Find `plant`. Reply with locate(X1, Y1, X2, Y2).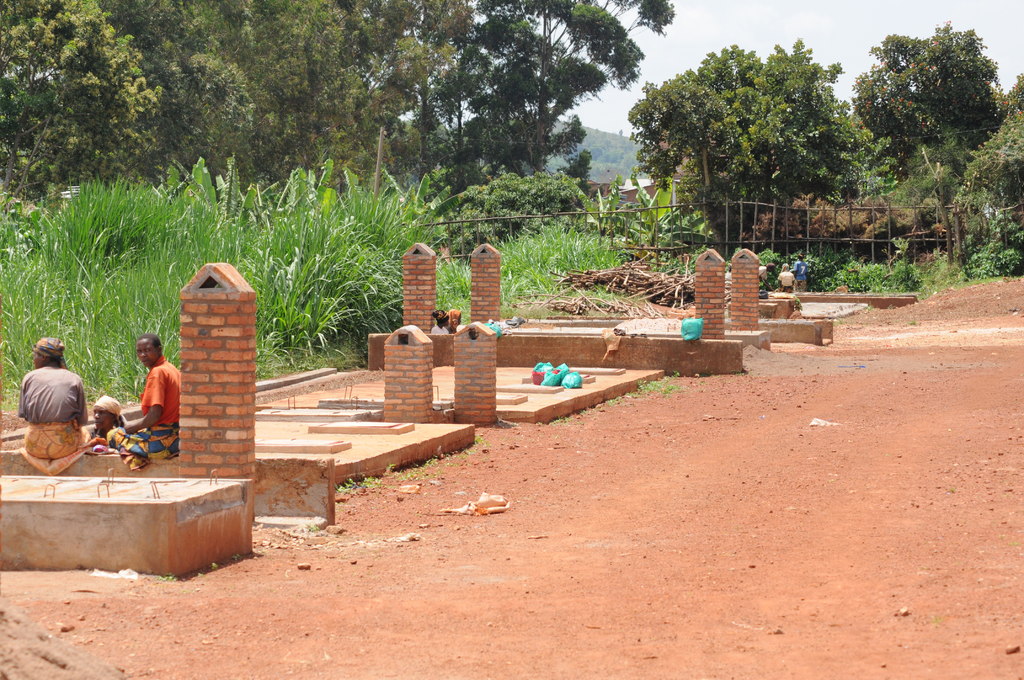
locate(975, 234, 1005, 279).
